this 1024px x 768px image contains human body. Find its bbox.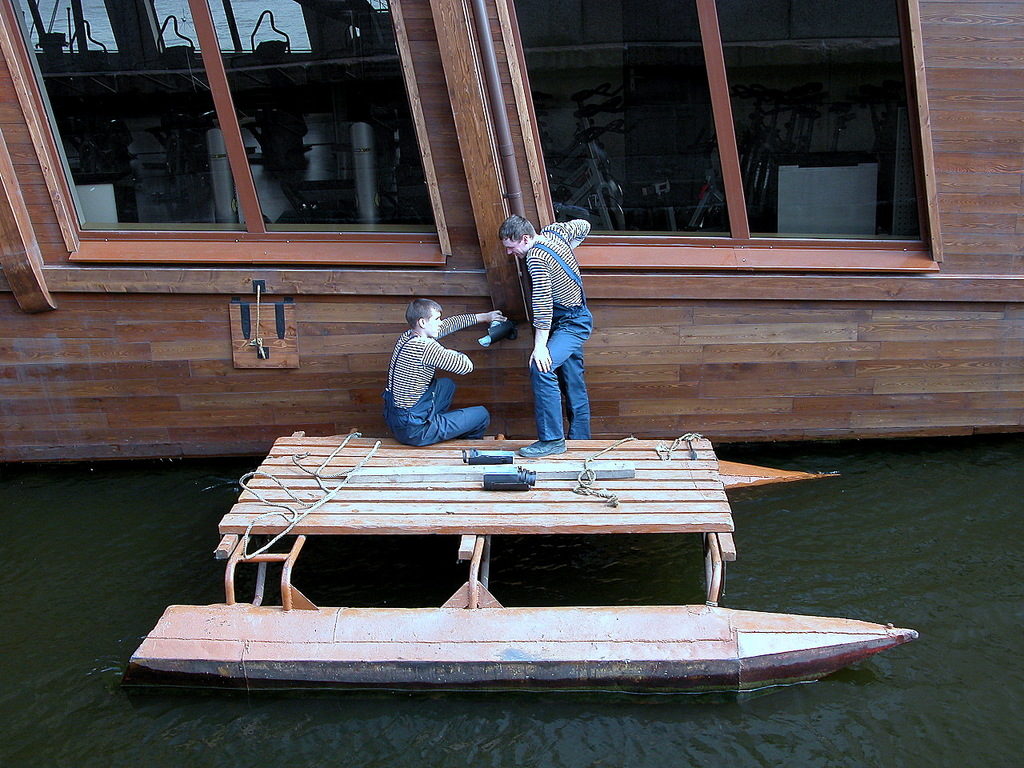
select_region(505, 202, 602, 451).
